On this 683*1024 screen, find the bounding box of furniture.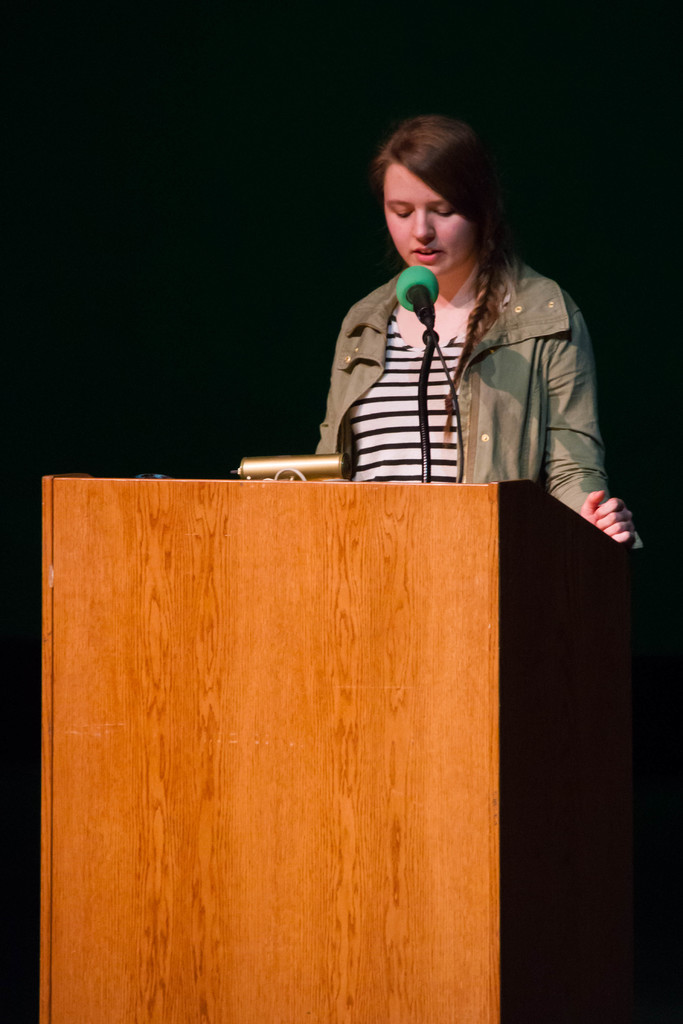
Bounding box: bbox=(38, 481, 650, 1023).
